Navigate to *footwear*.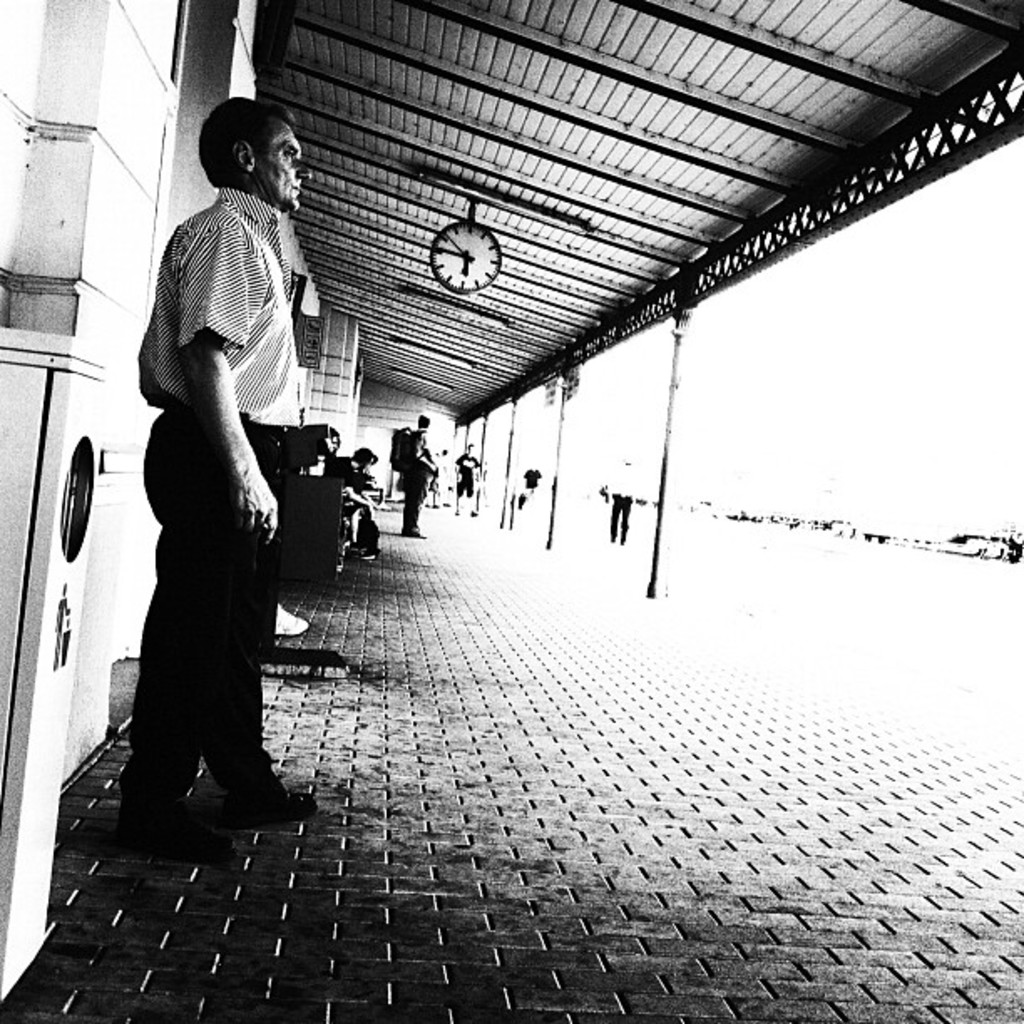
Navigation target: bbox=(234, 781, 320, 818).
